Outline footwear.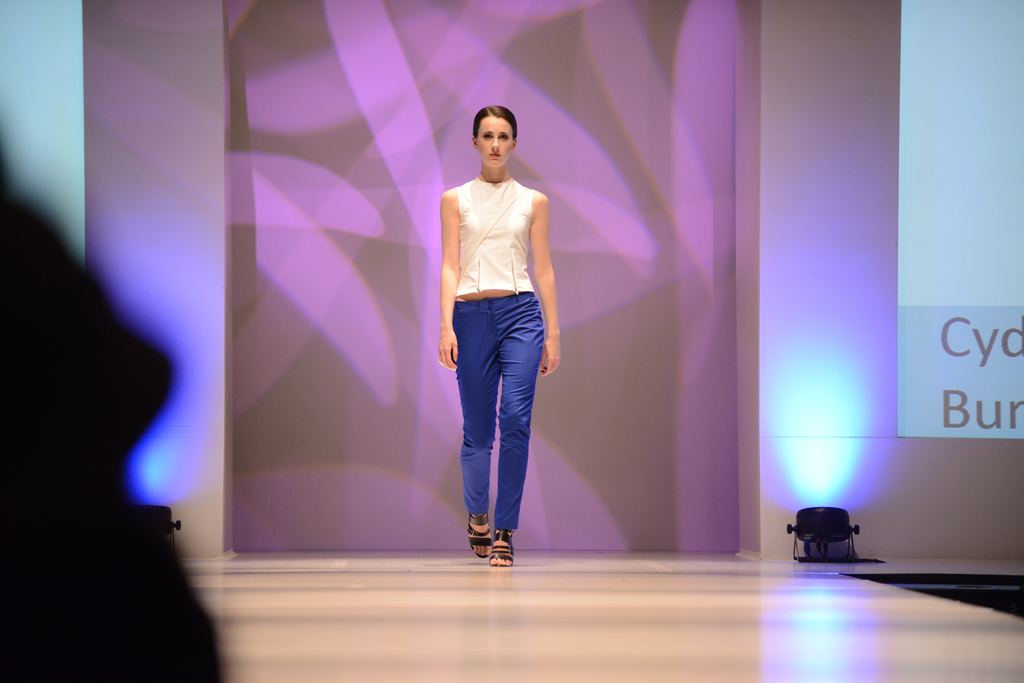
Outline: pyautogui.locateOnScreen(467, 510, 488, 562).
